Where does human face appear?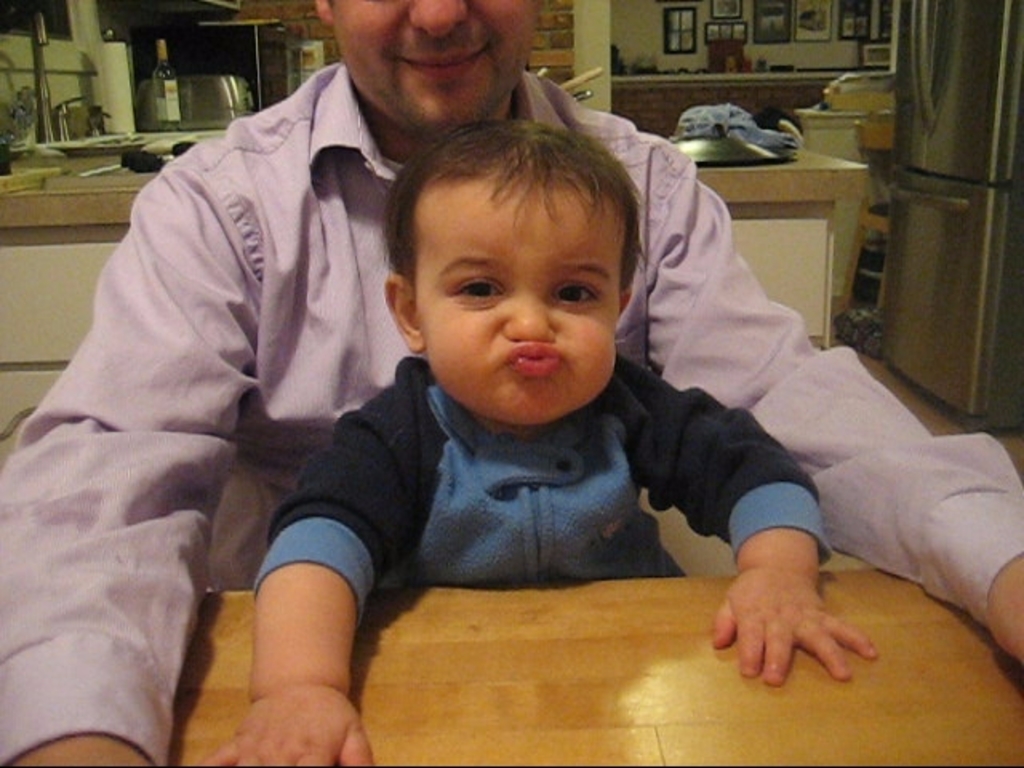
Appears at 334/0/534/130.
